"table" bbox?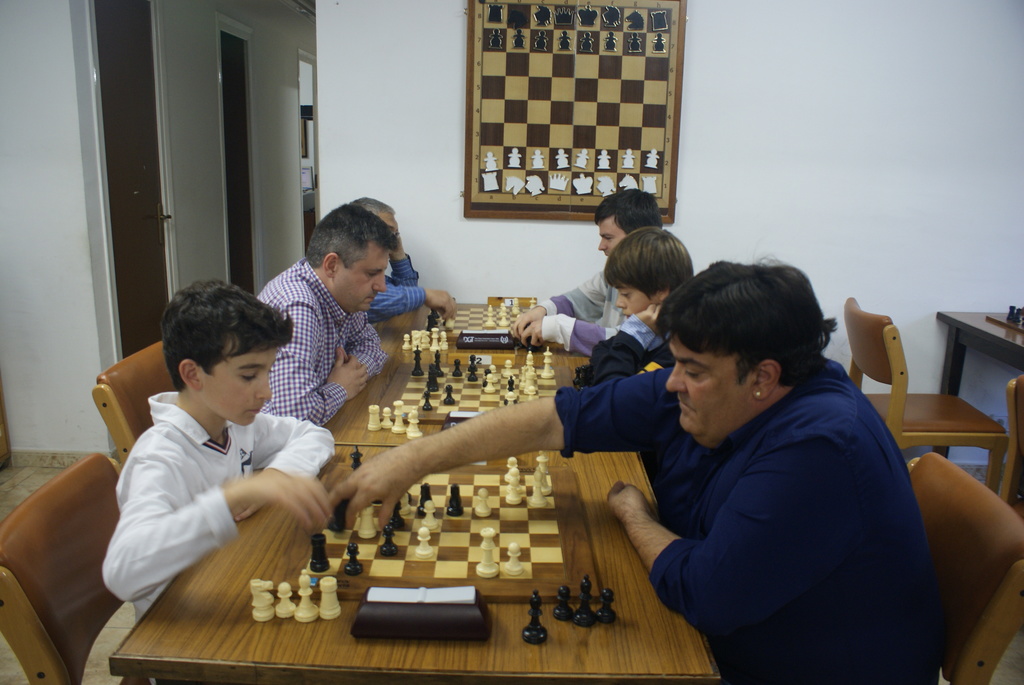
locate(936, 301, 1023, 462)
